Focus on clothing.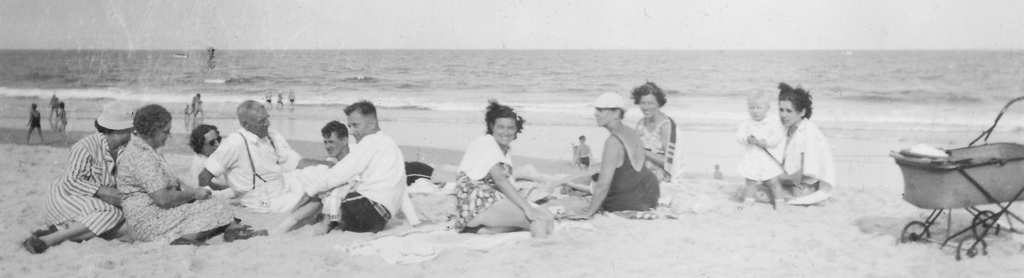
Focused at 737, 111, 785, 178.
